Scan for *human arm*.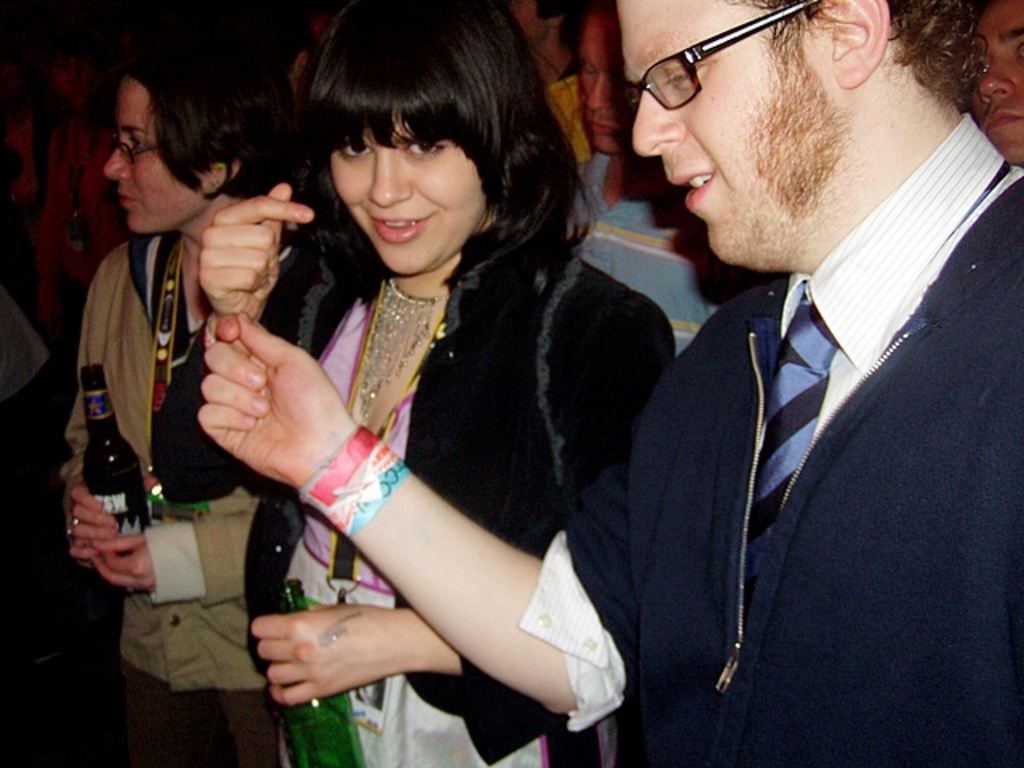
Scan result: detection(53, 267, 120, 566).
